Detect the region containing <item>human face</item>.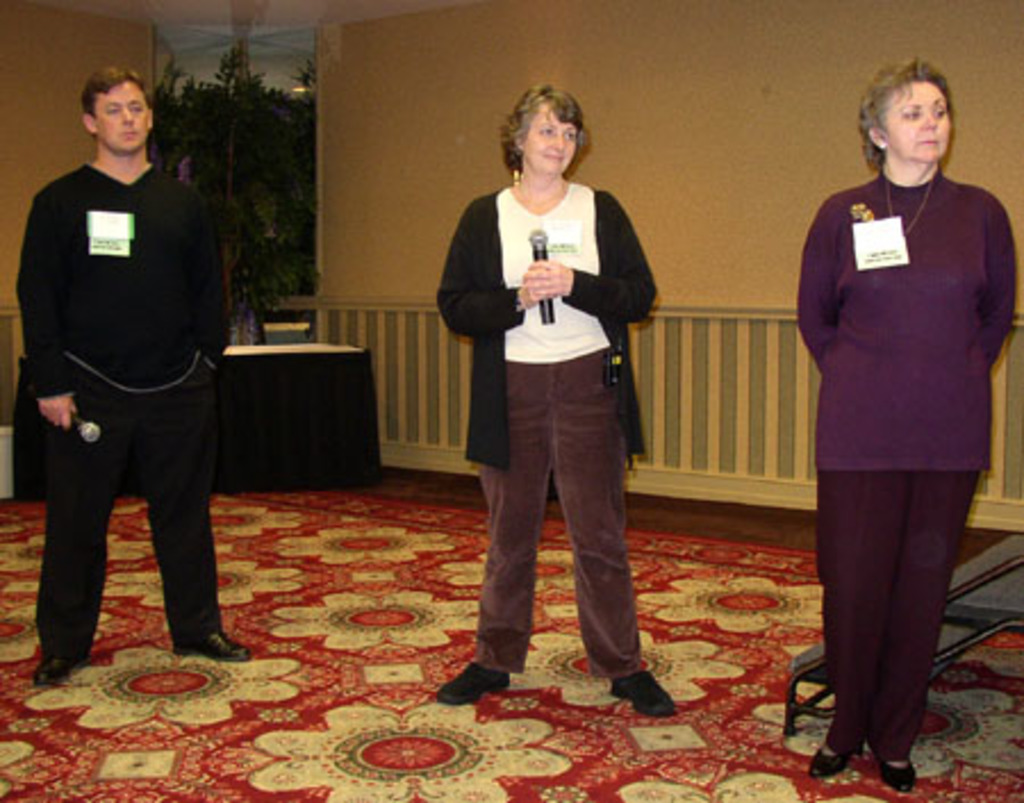
(93, 80, 148, 150).
